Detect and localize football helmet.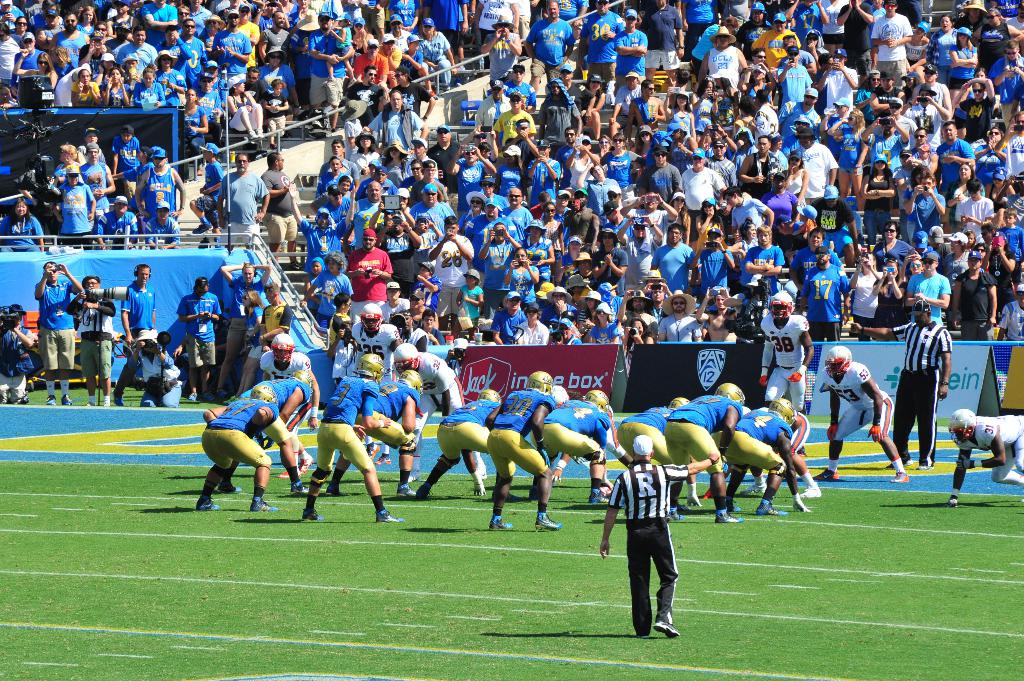
Localized at Rect(822, 344, 847, 383).
